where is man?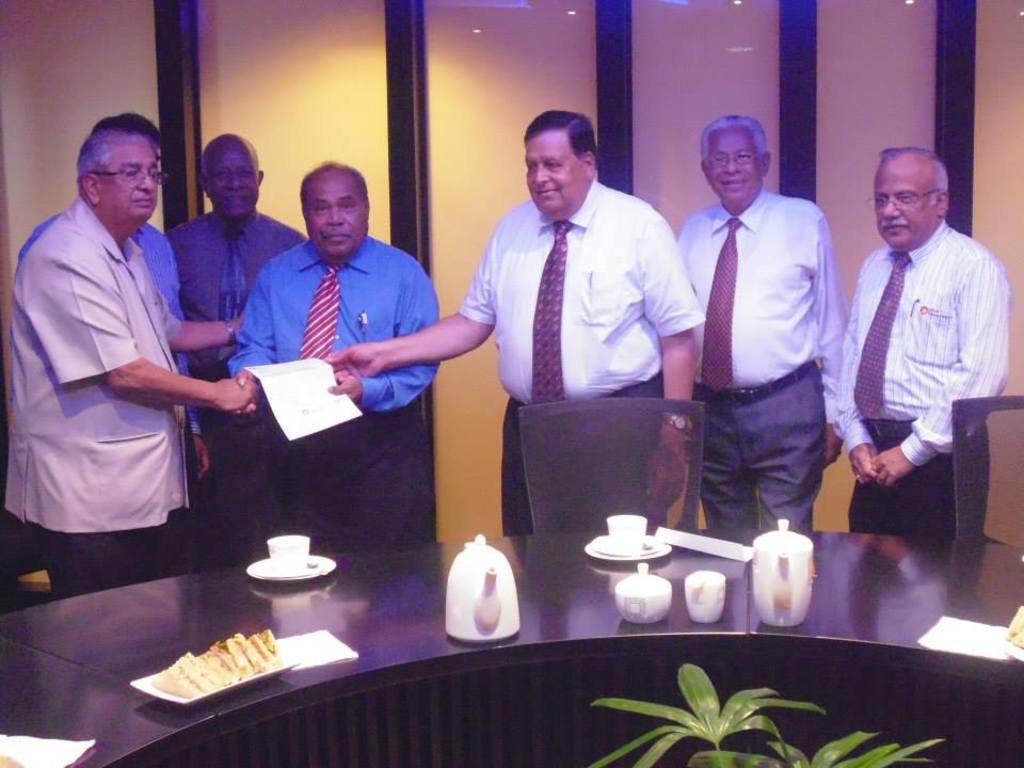
select_region(666, 111, 864, 576).
